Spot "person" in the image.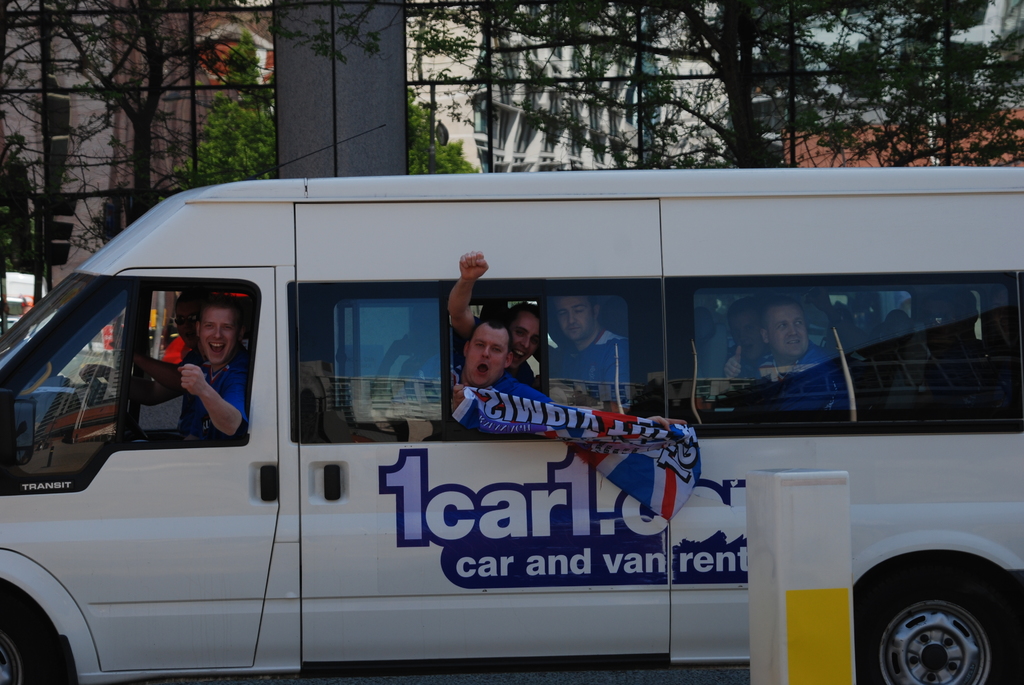
"person" found at rect(541, 293, 632, 413).
